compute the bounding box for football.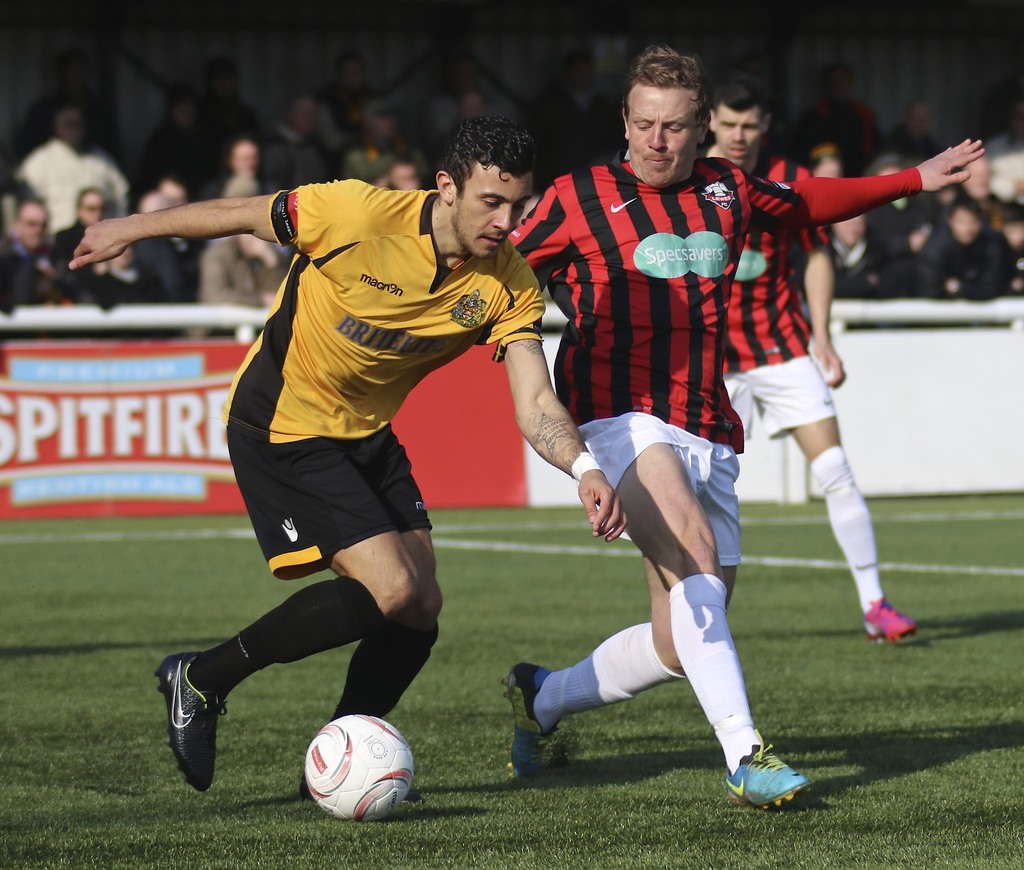
left=303, top=708, right=413, bottom=819.
